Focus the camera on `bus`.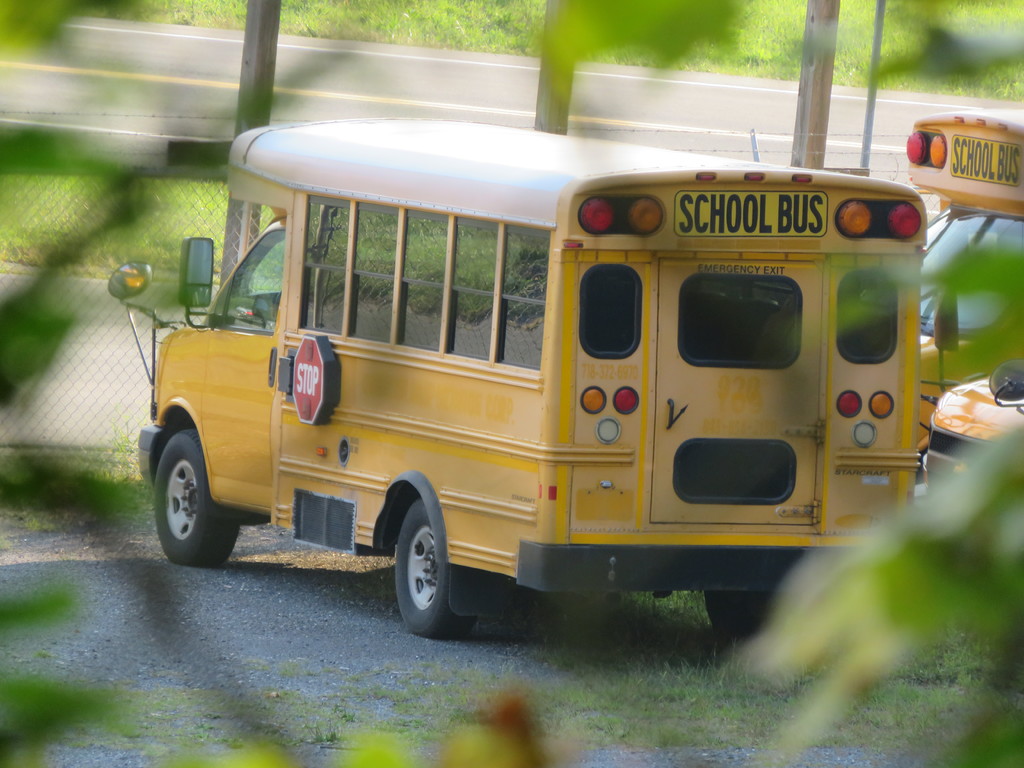
Focus region: bbox=[922, 299, 1023, 500].
